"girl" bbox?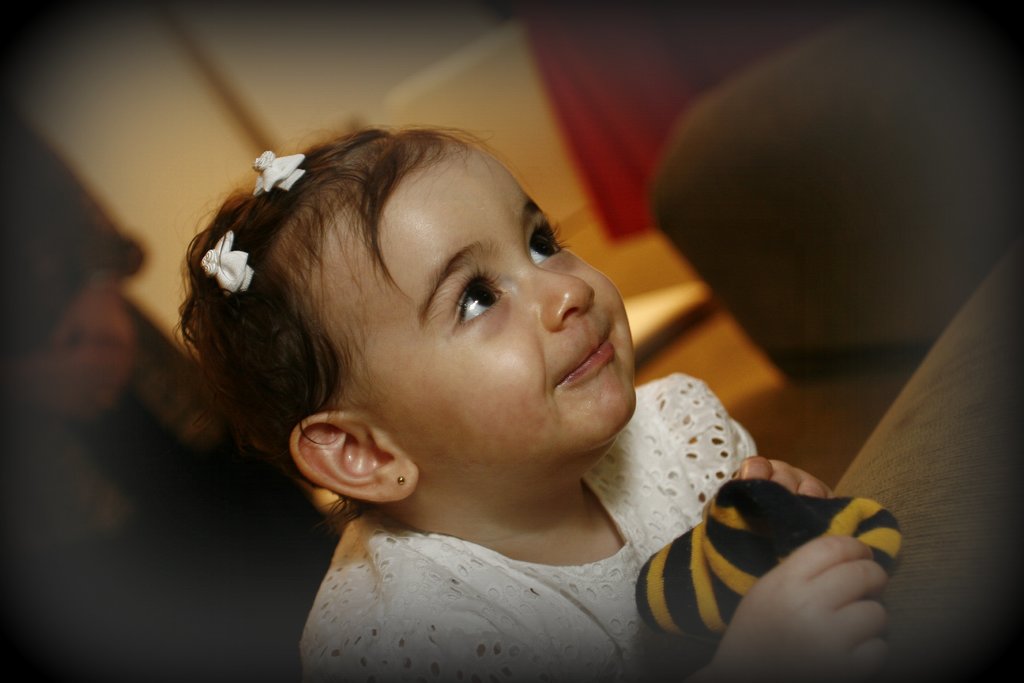
select_region(182, 118, 888, 682)
